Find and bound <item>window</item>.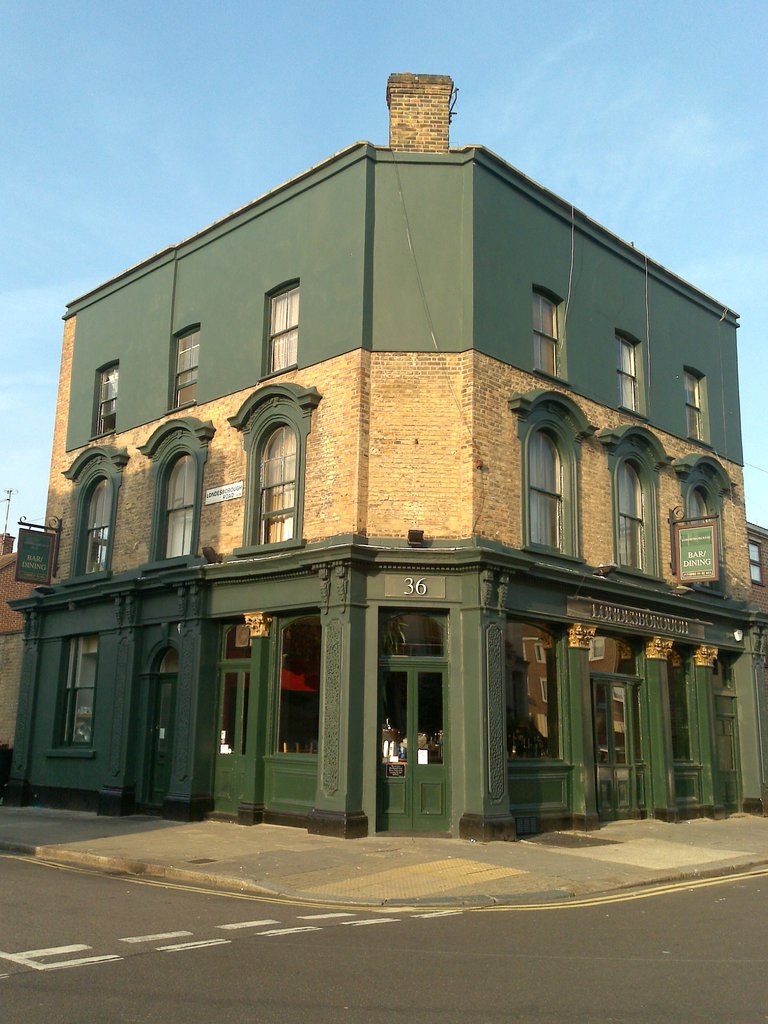
Bound: (261, 284, 300, 375).
